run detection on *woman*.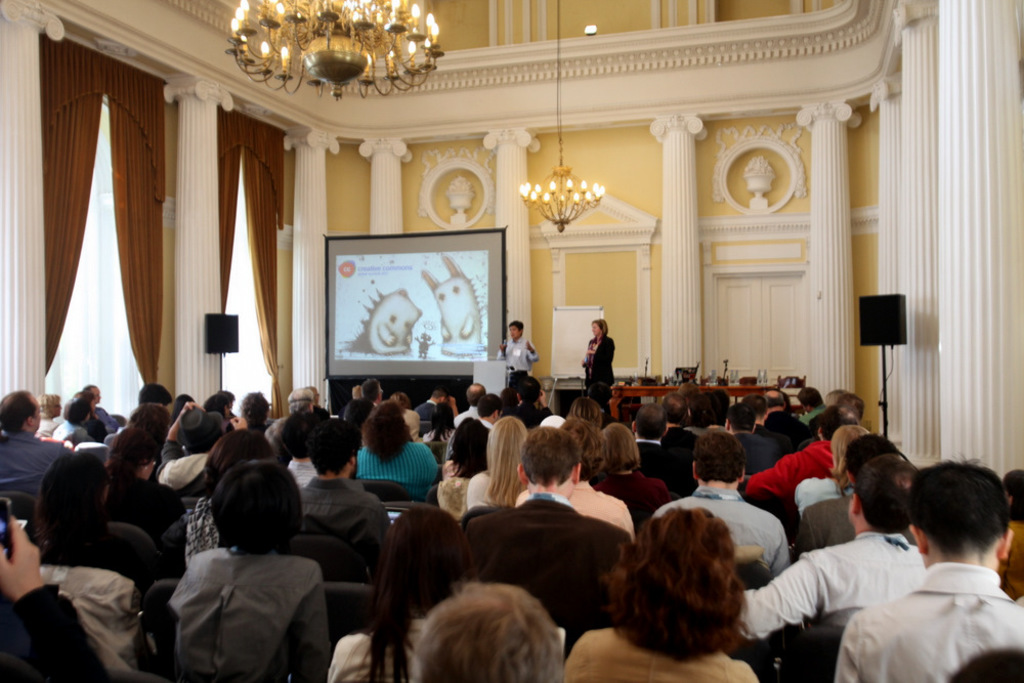
Result: (513, 418, 634, 538).
